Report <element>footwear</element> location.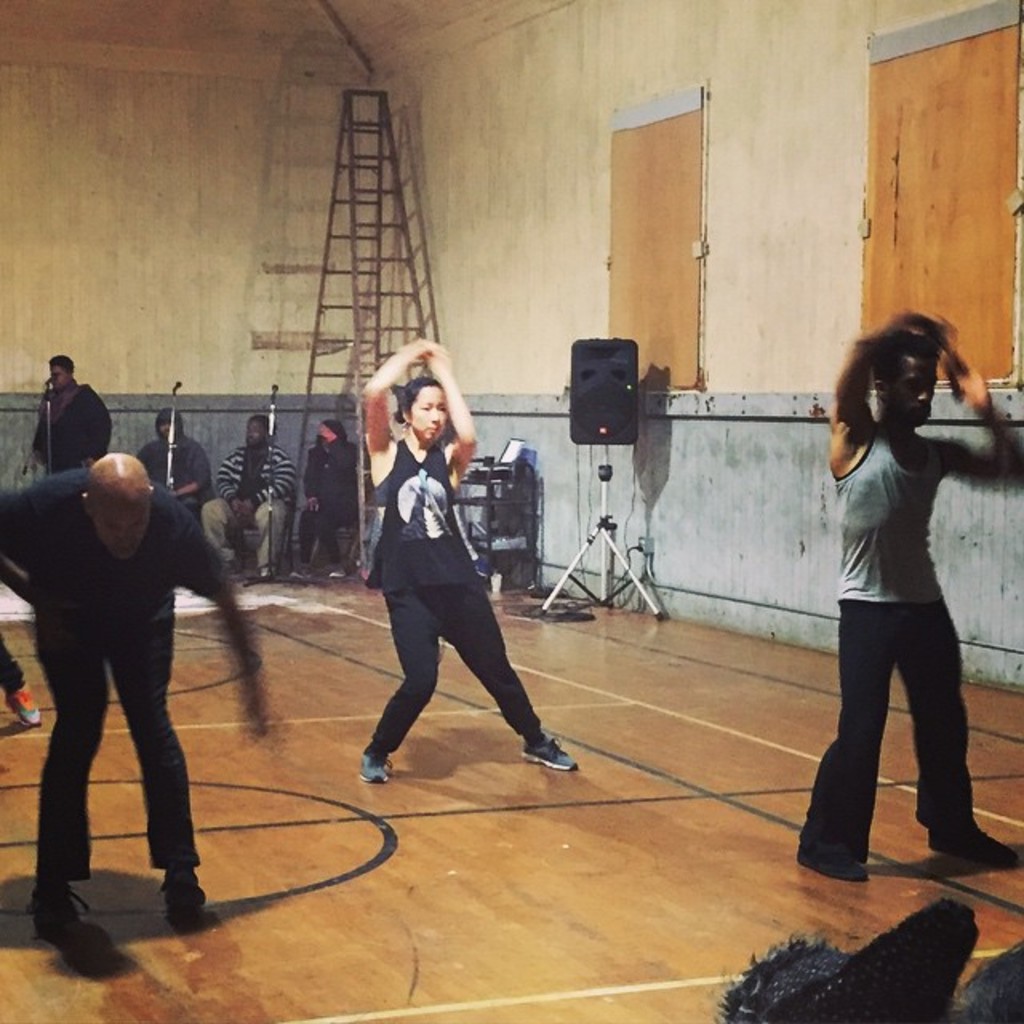
Report: pyautogui.locateOnScreen(13, 869, 74, 931).
